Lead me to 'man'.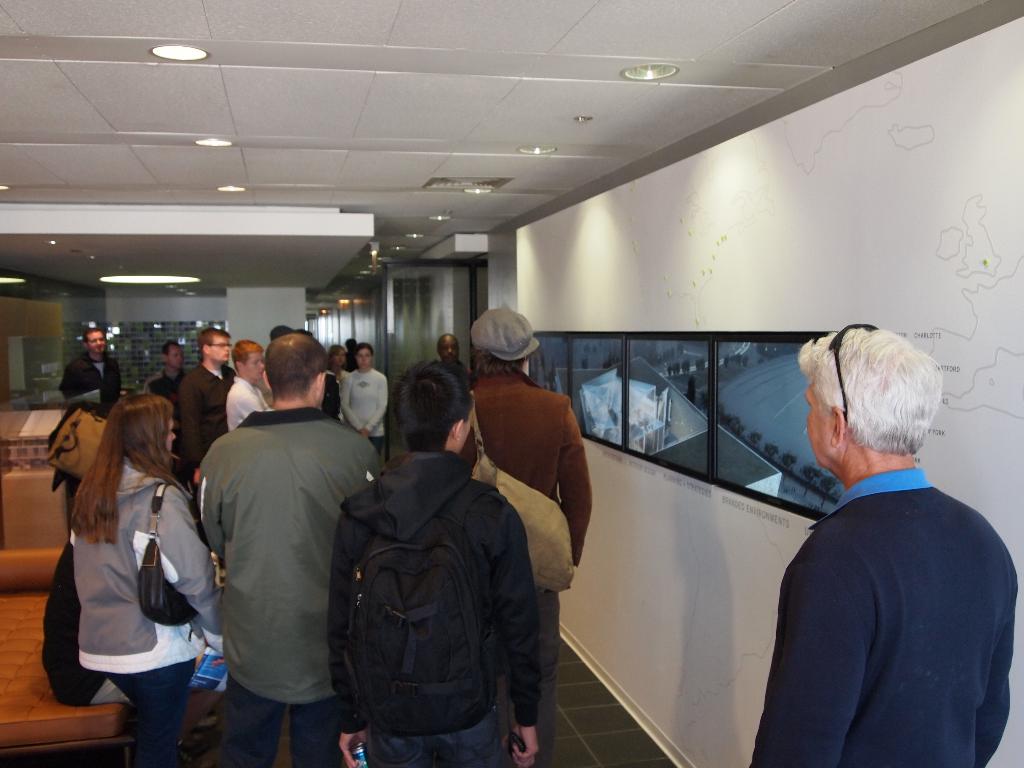
Lead to rect(147, 336, 186, 396).
